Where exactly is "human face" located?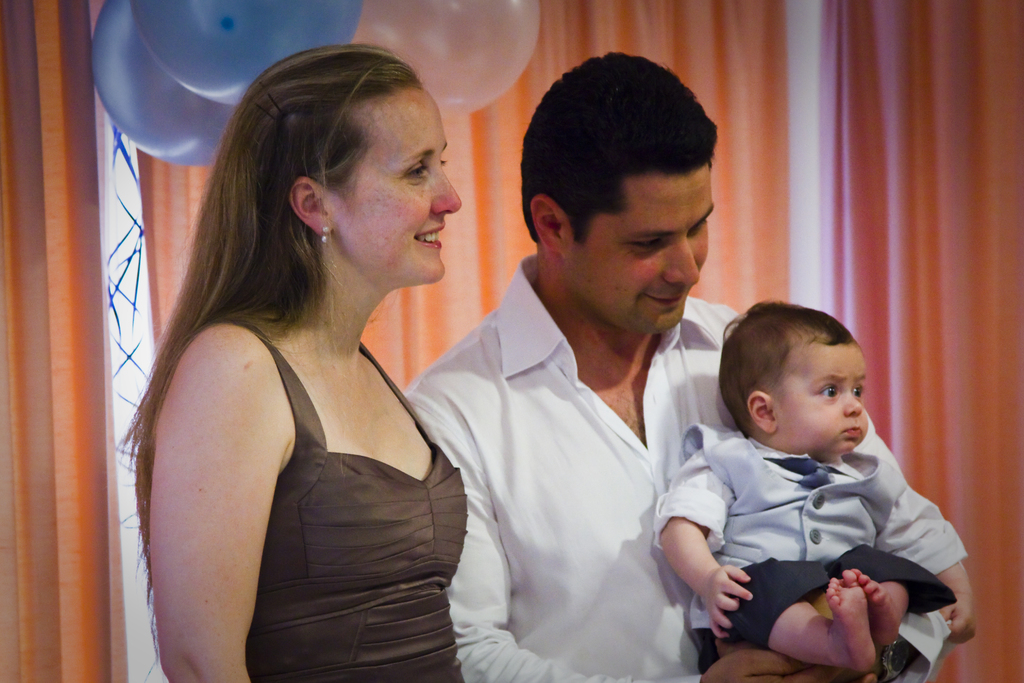
Its bounding box is (x1=327, y1=95, x2=462, y2=279).
